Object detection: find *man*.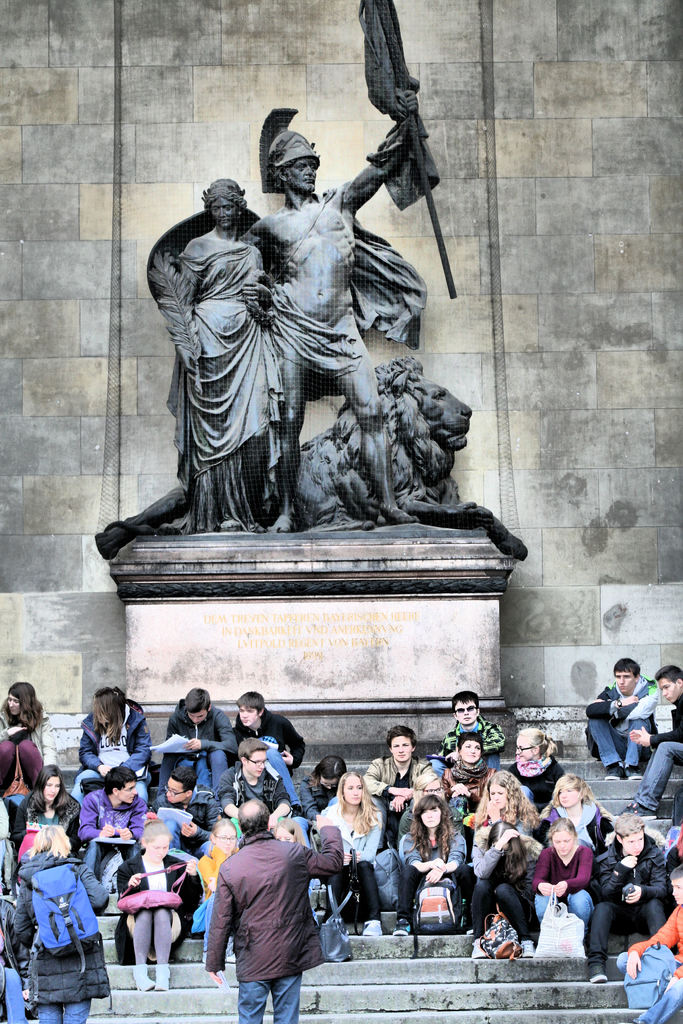
bbox=(151, 767, 227, 865).
